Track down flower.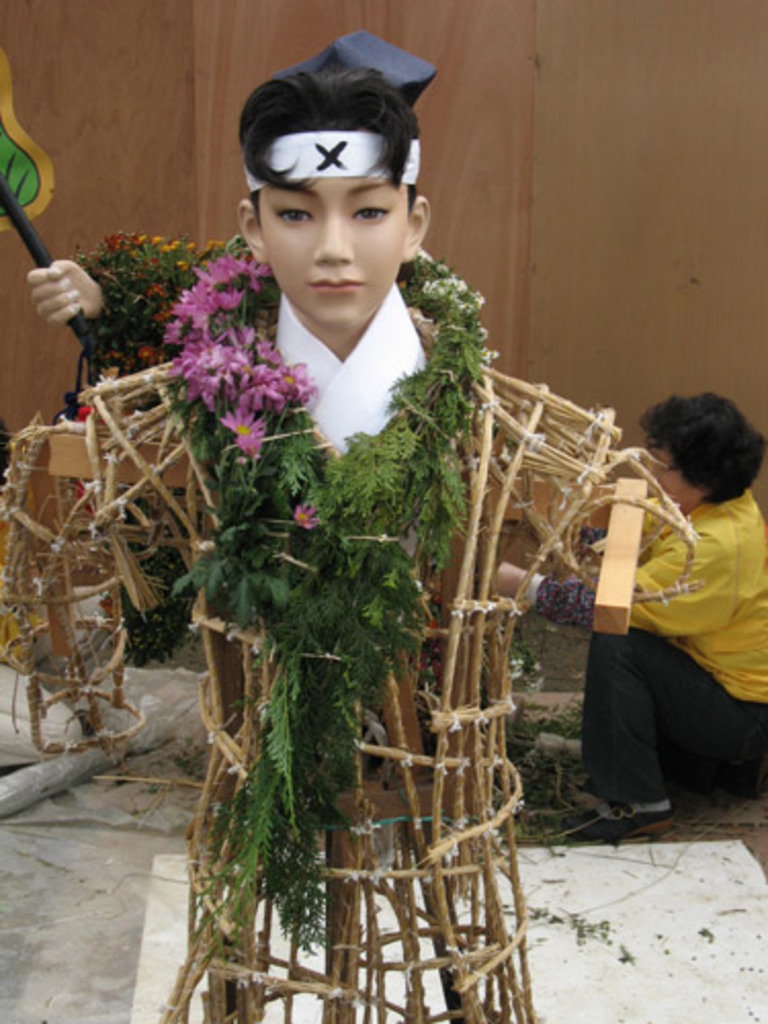
Tracked to 217/408/266/457.
